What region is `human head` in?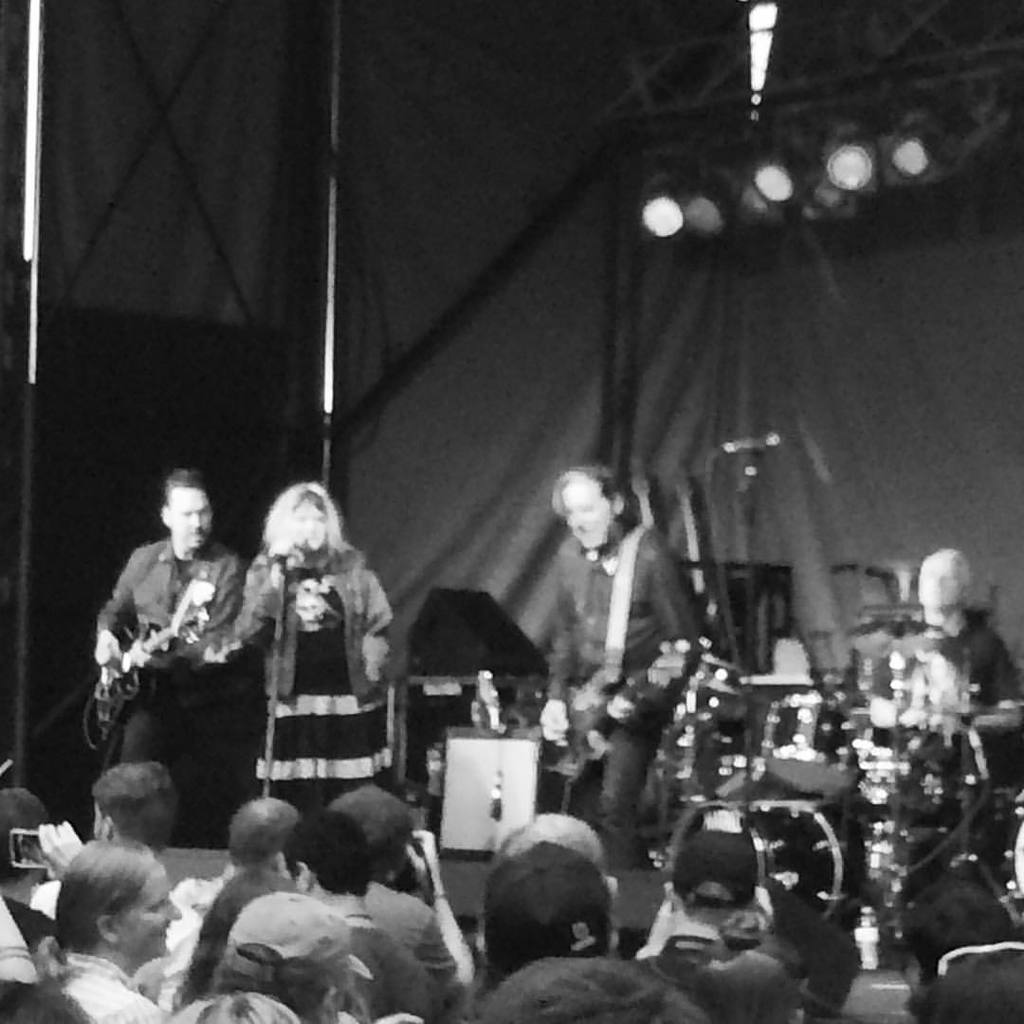
box=[123, 472, 214, 584].
